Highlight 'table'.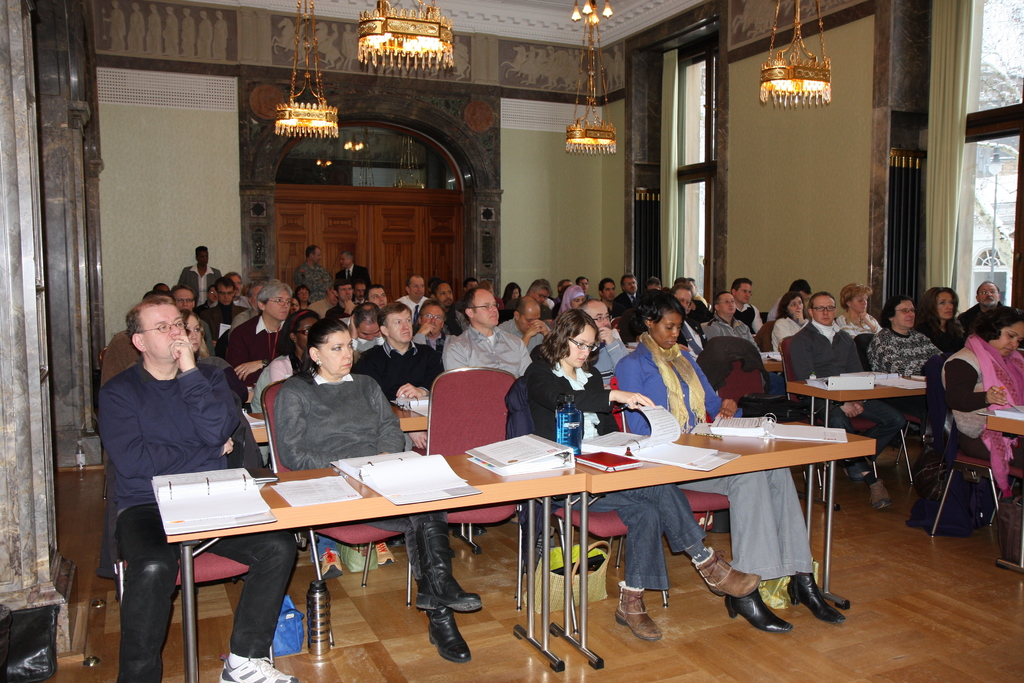
Highlighted region: bbox=[785, 379, 926, 498].
